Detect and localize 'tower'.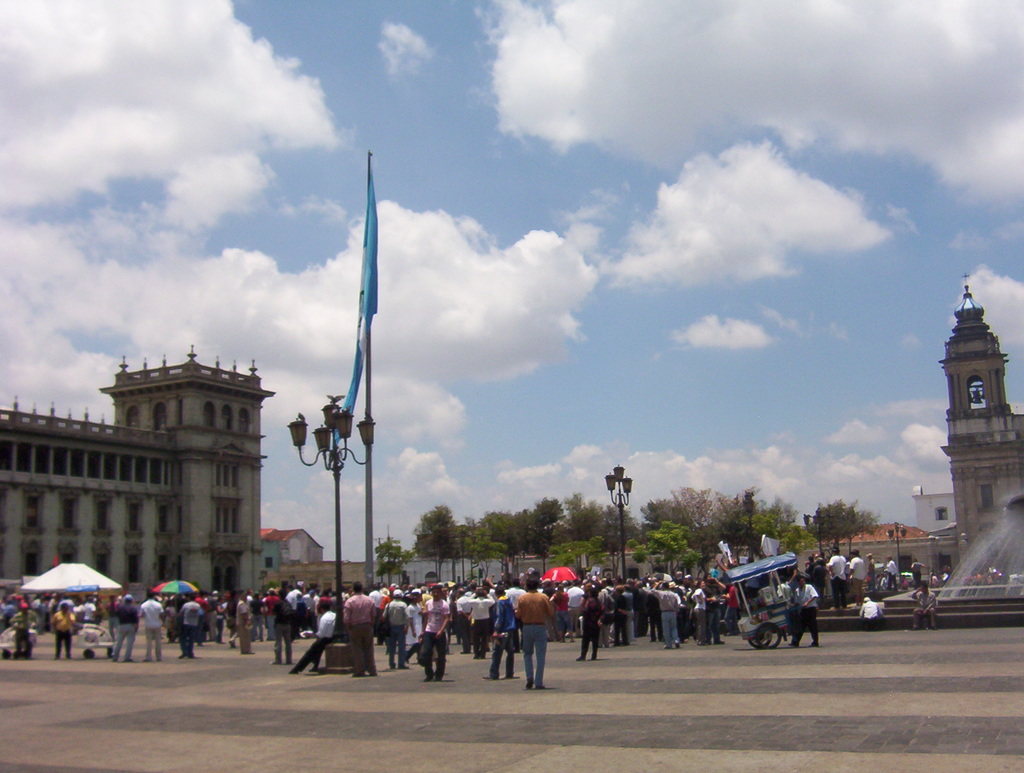
Localized at <region>93, 344, 280, 597</region>.
